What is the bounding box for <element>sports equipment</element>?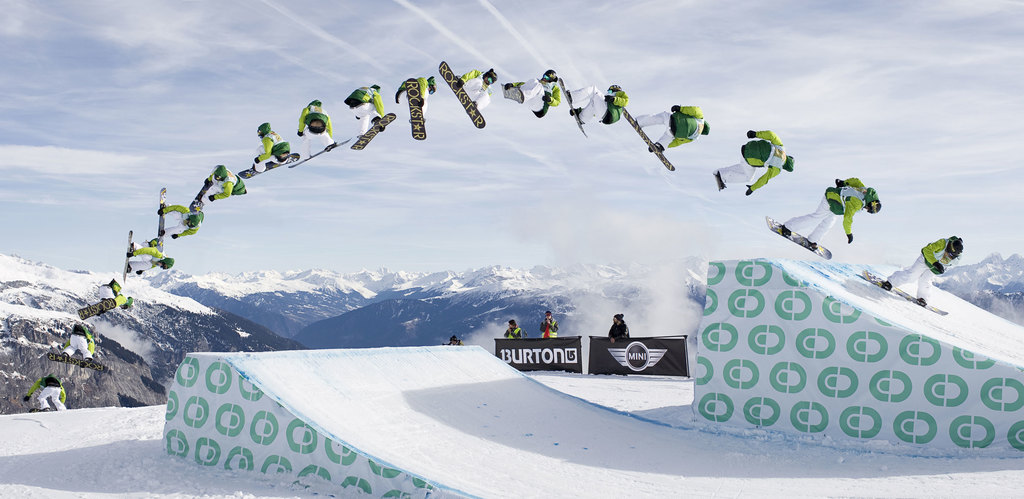
l=352, t=111, r=397, b=151.
